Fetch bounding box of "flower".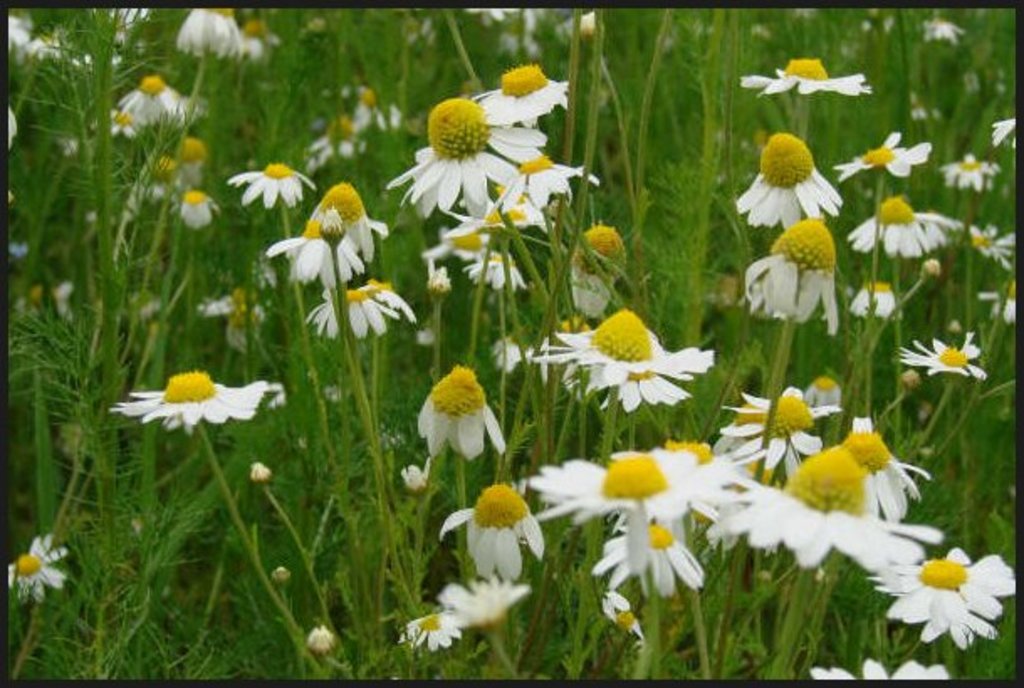
Bbox: locate(937, 151, 1004, 188).
